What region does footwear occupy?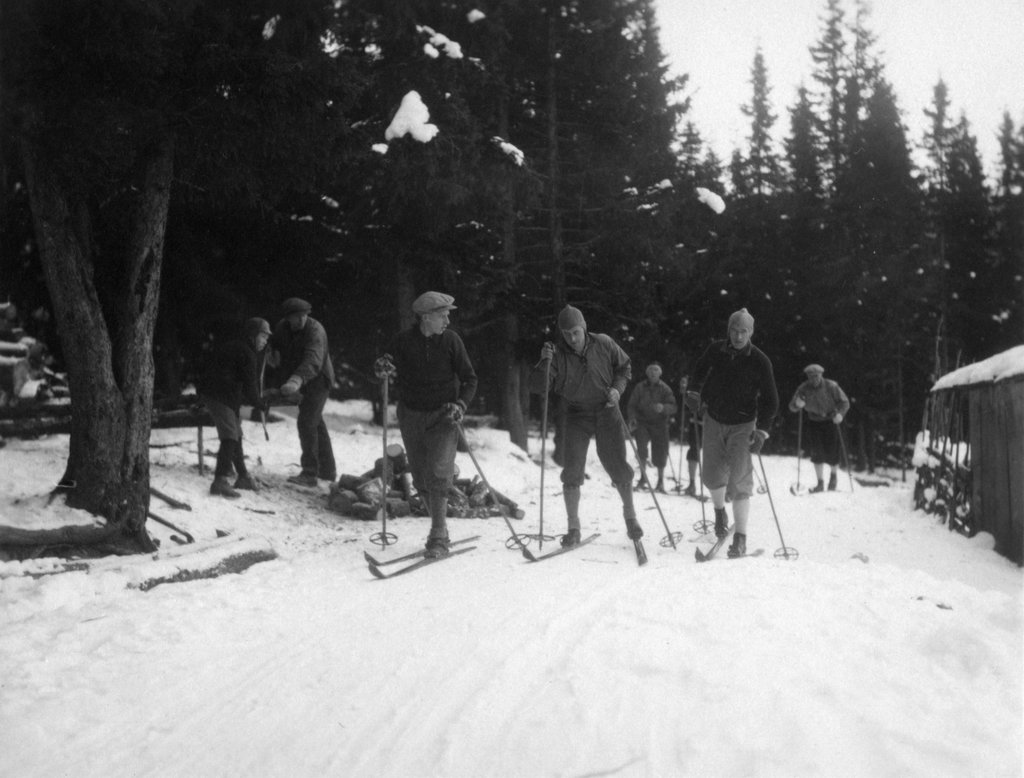
rect(211, 473, 239, 501).
